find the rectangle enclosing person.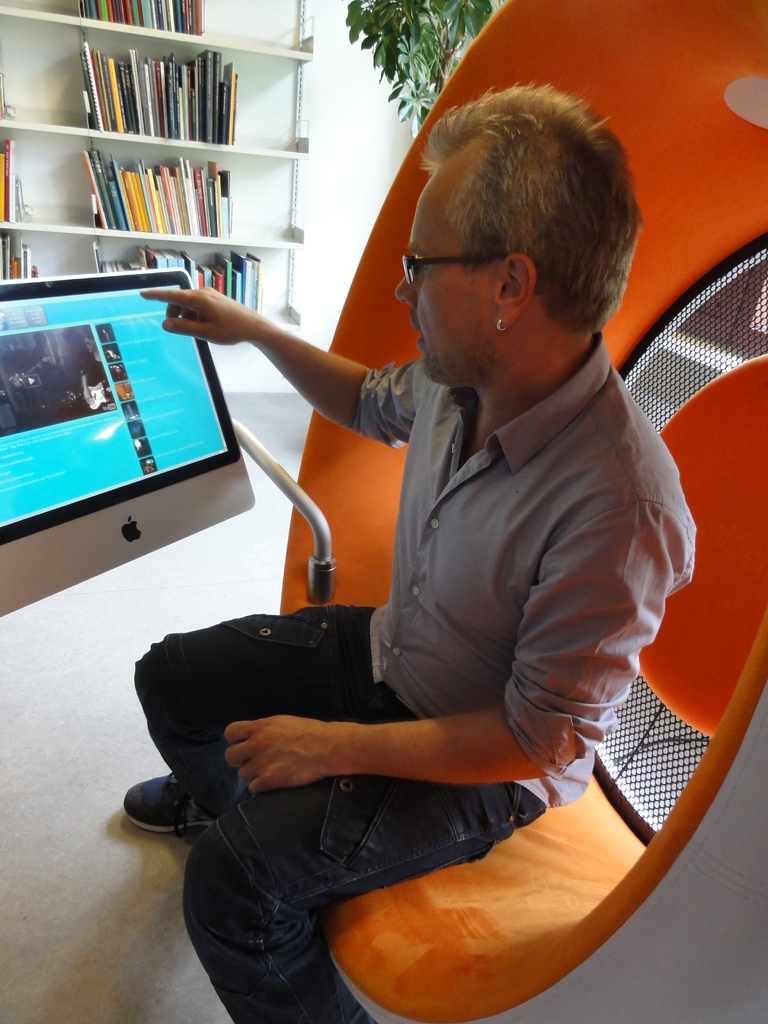
crop(131, 84, 699, 1023).
